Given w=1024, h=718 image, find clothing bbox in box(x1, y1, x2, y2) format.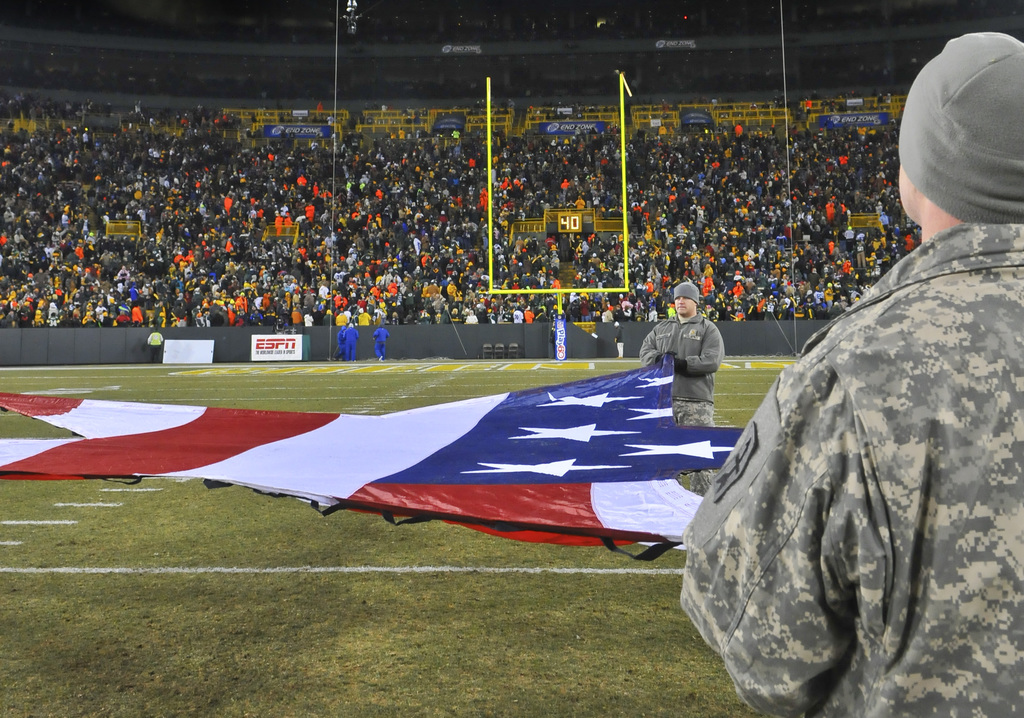
box(537, 311, 543, 323).
